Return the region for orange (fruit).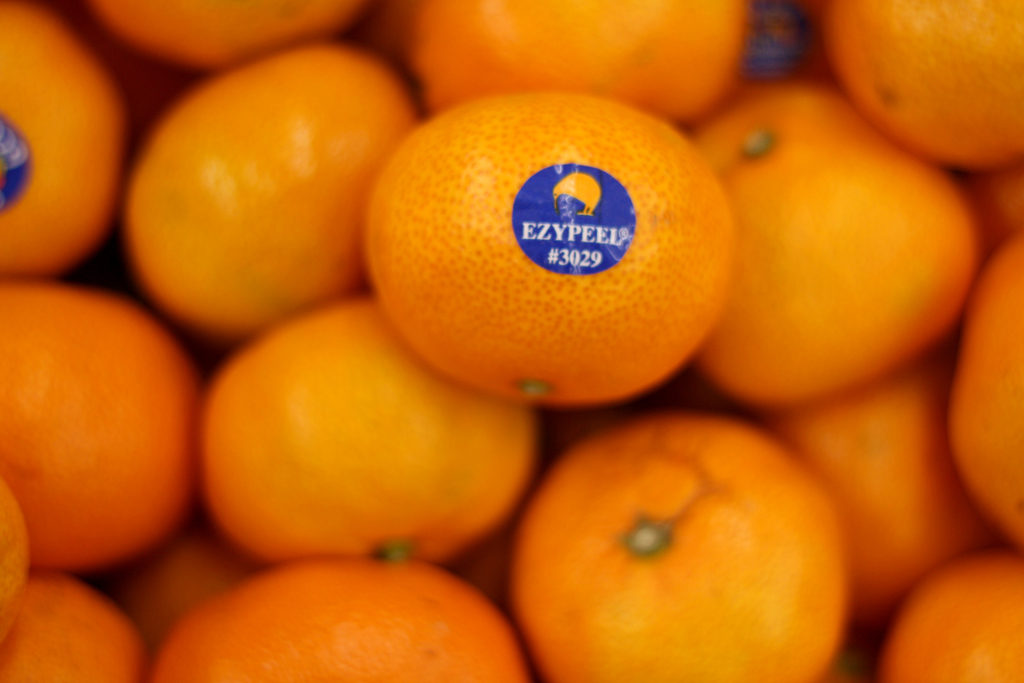
687,72,977,417.
